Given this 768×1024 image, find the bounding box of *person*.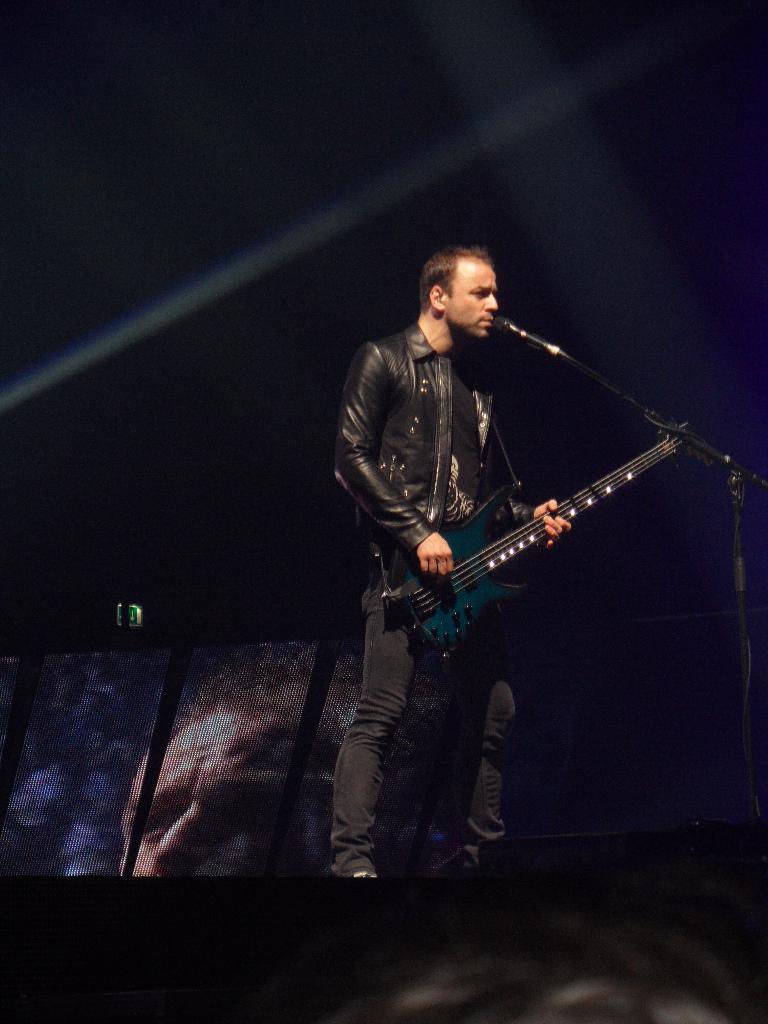
x1=330, y1=242, x2=573, y2=886.
